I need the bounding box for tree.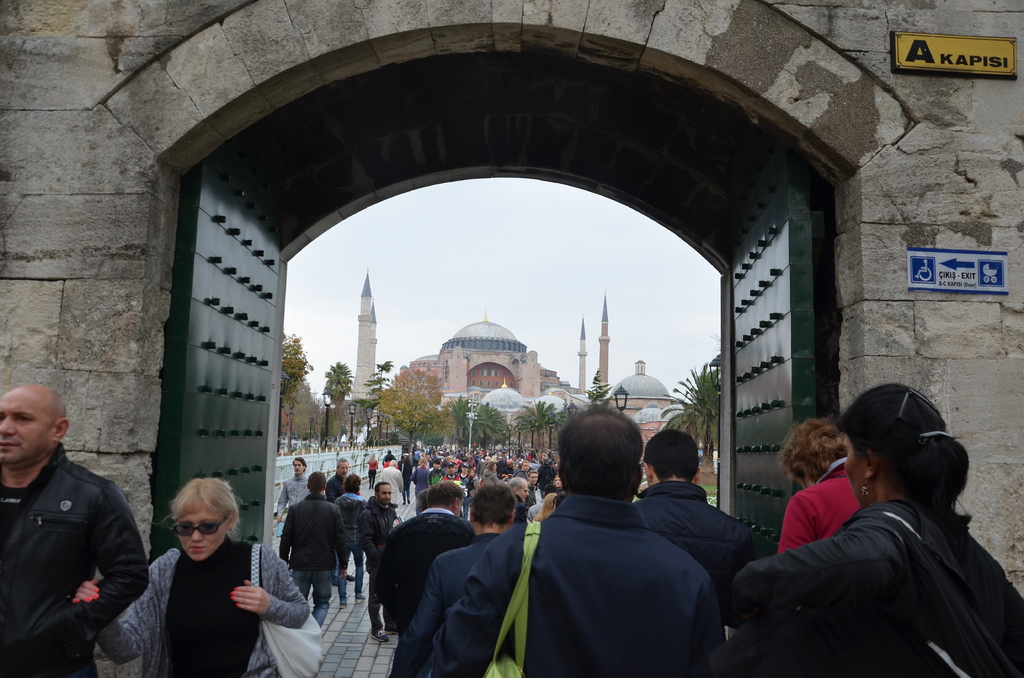
Here it is: locate(296, 376, 330, 440).
